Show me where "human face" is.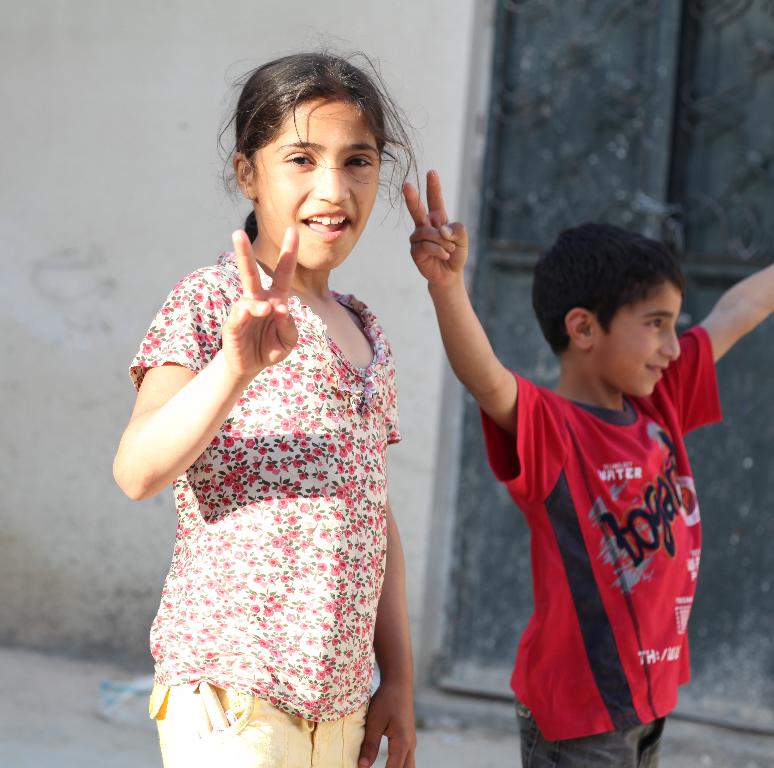
"human face" is at box(256, 95, 378, 268).
